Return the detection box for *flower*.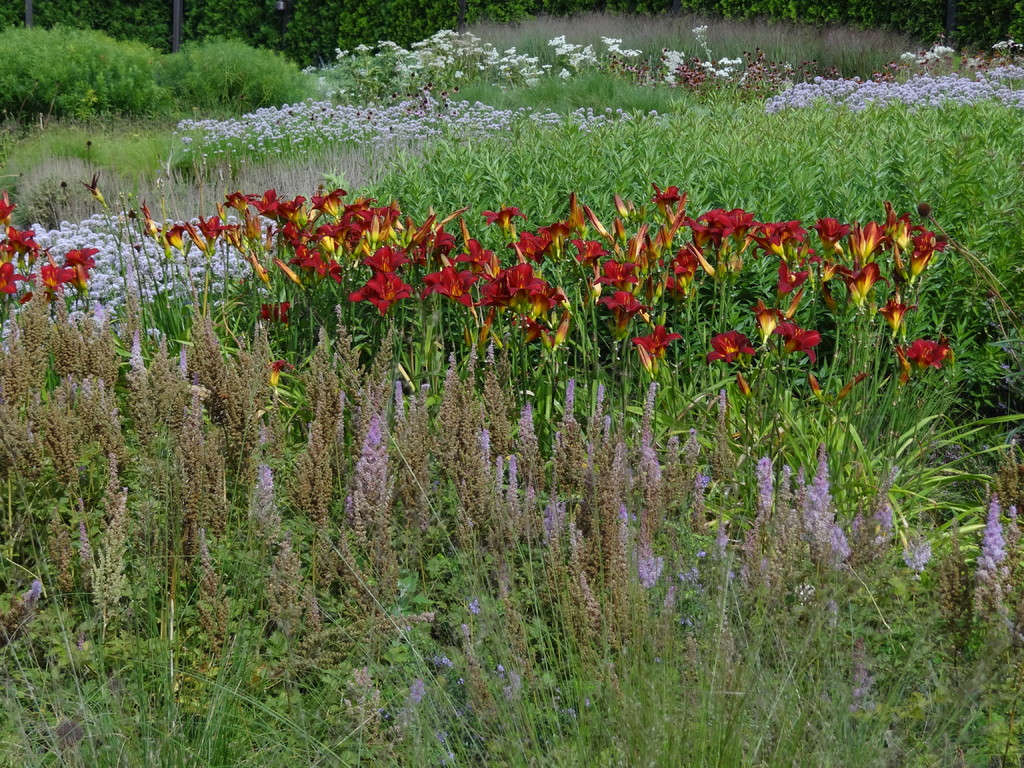
(x1=543, y1=499, x2=554, y2=543).
